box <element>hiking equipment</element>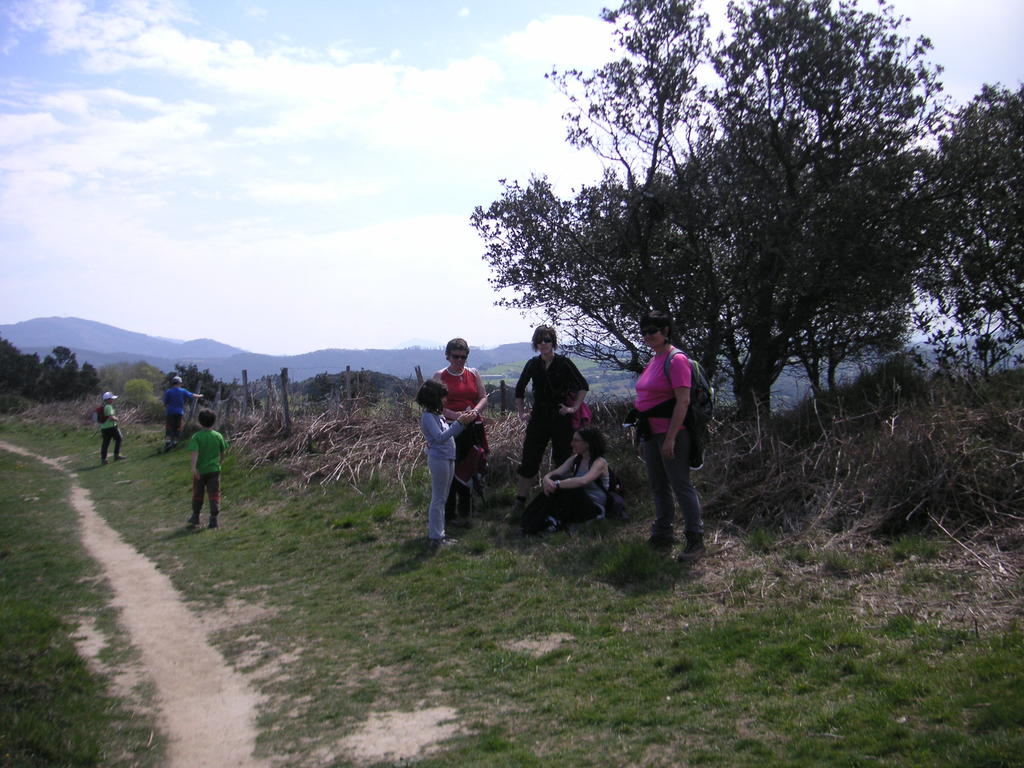
pyautogui.locateOnScreen(565, 452, 626, 524)
